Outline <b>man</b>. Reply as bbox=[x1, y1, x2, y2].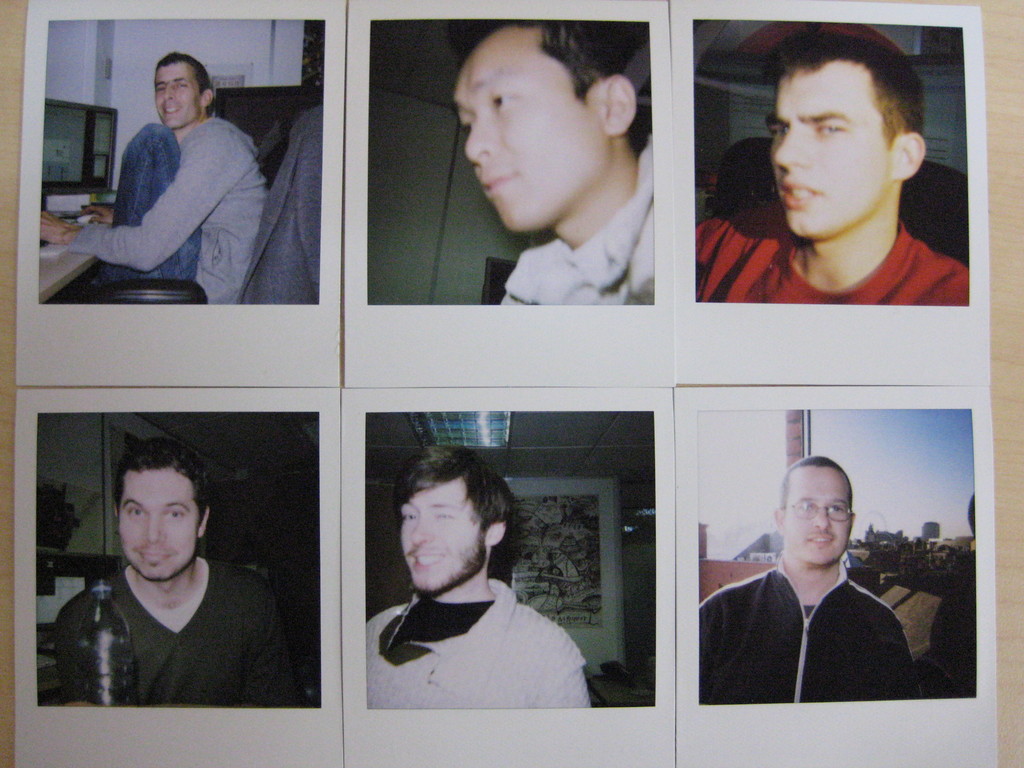
bbox=[451, 12, 657, 307].
